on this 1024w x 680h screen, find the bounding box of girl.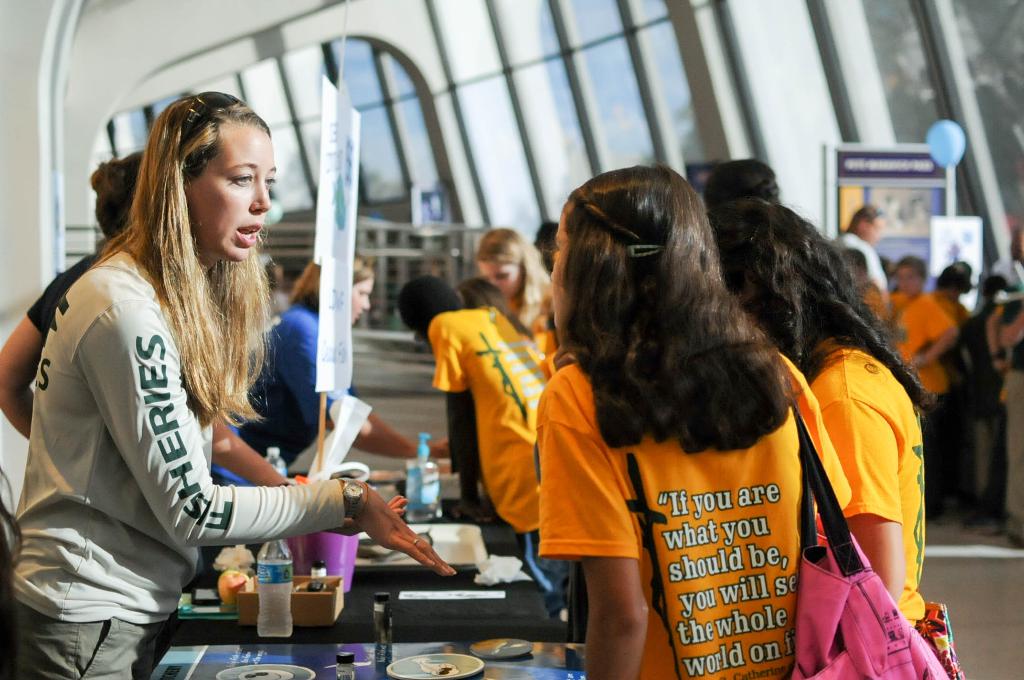
Bounding box: <bbox>533, 159, 841, 679</bbox>.
